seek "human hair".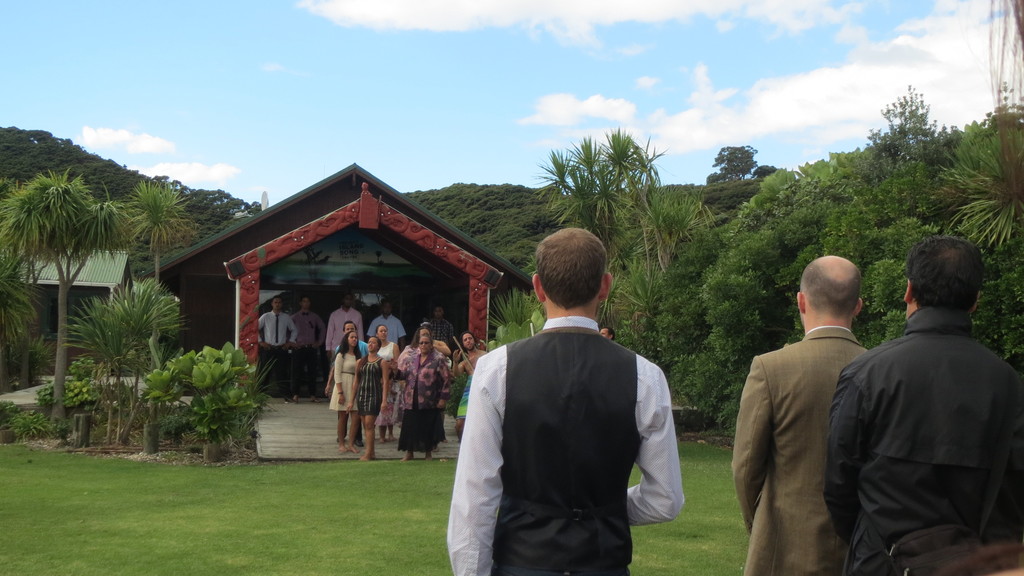
797, 259, 862, 319.
